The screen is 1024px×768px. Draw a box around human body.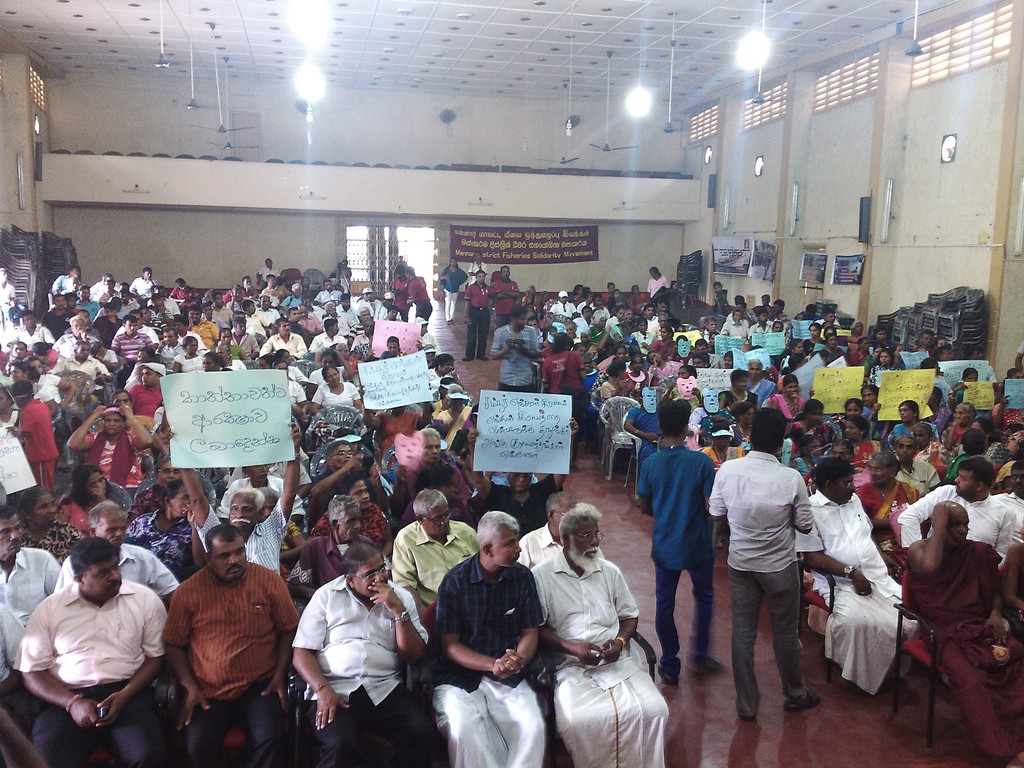
<bbox>256, 308, 305, 362</bbox>.
